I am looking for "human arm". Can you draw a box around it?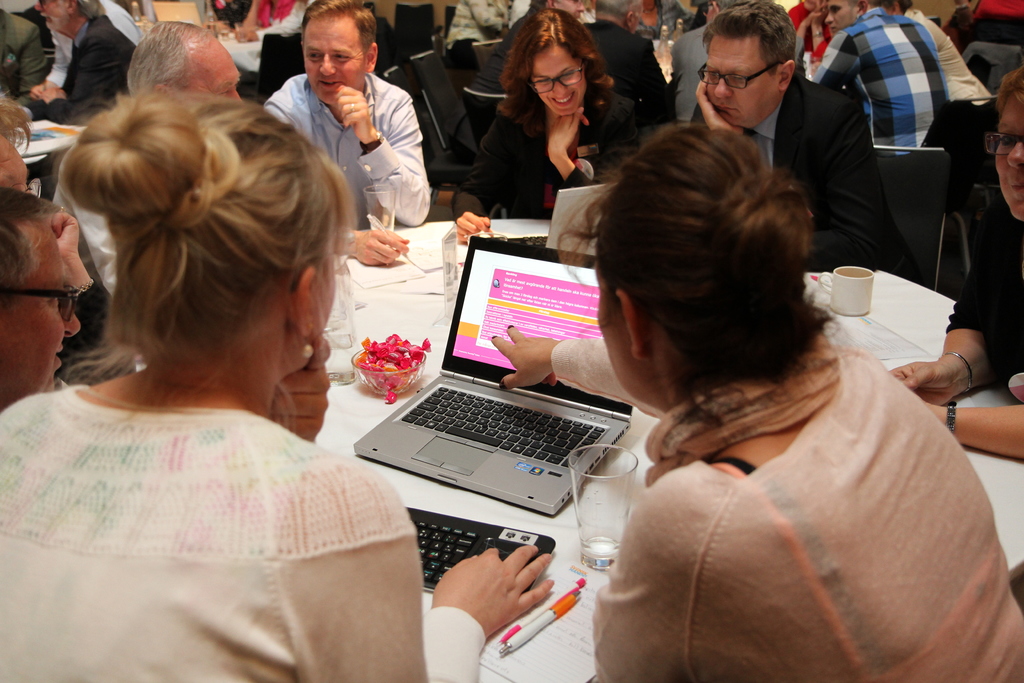
Sure, the bounding box is x1=264 y1=338 x2=334 y2=440.
